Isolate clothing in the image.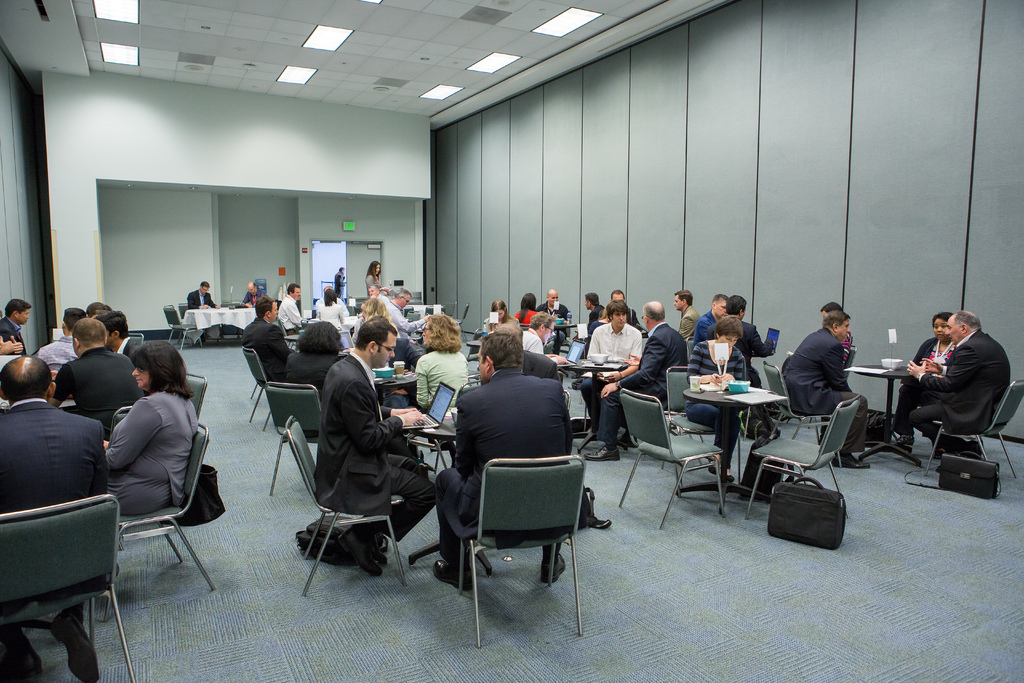
Isolated region: 186,290,216,308.
